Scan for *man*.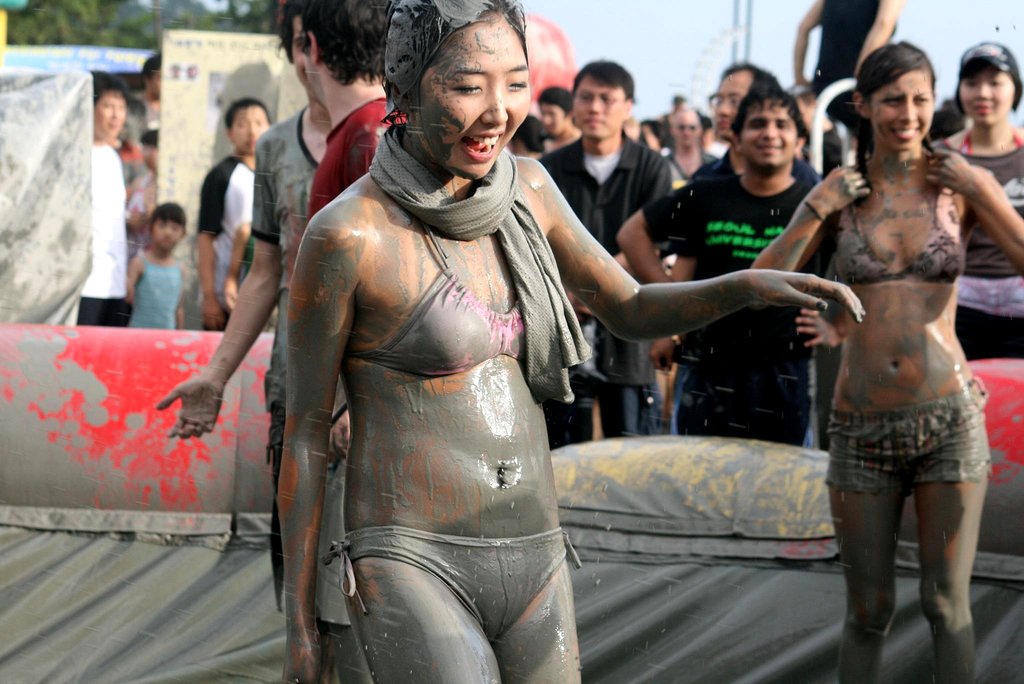
Scan result: box(540, 54, 680, 440).
